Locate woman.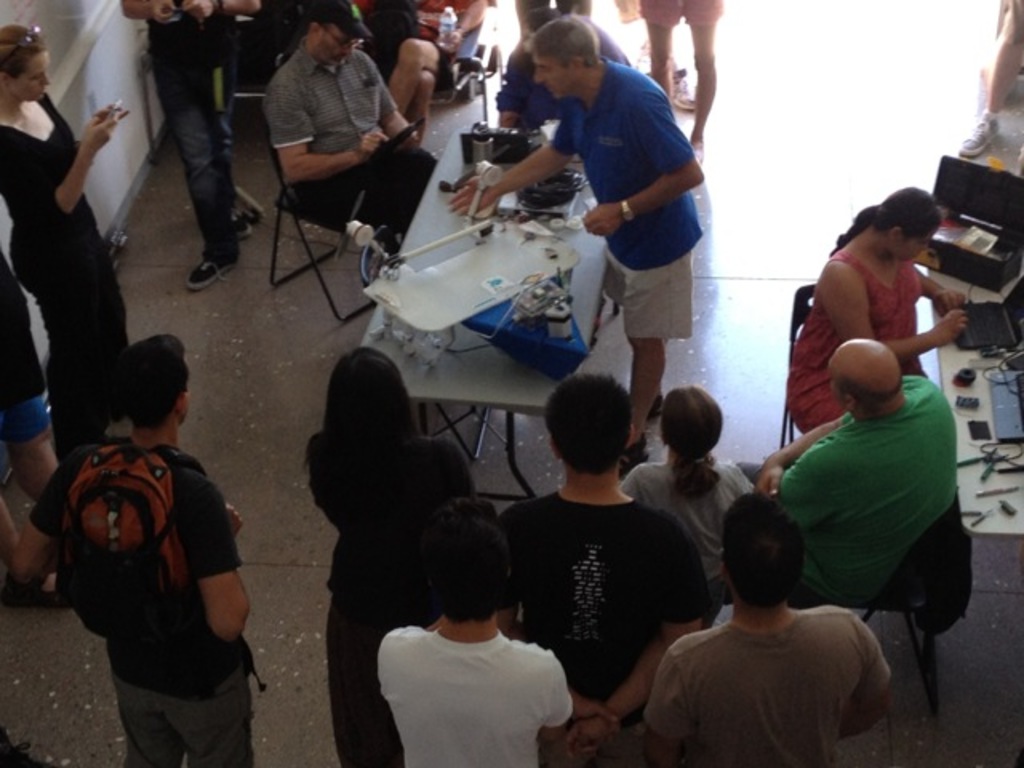
Bounding box: select_region(2, 40, 131, 459).
